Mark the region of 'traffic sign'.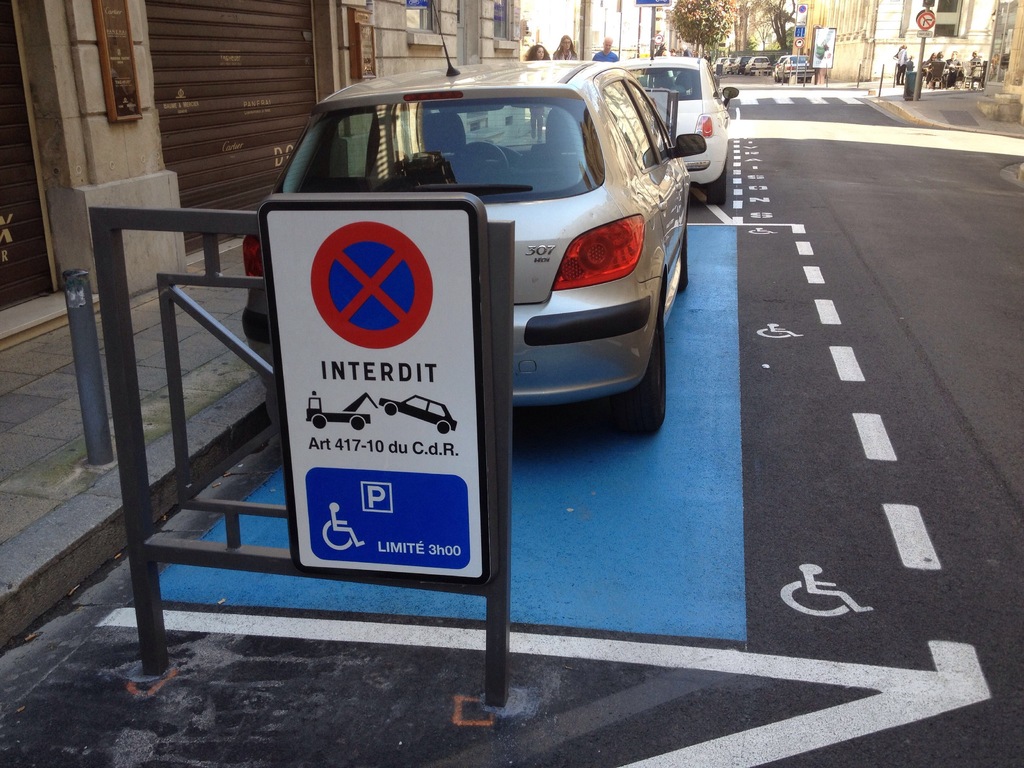
Region: select_region(916, 8, 940, 31).
